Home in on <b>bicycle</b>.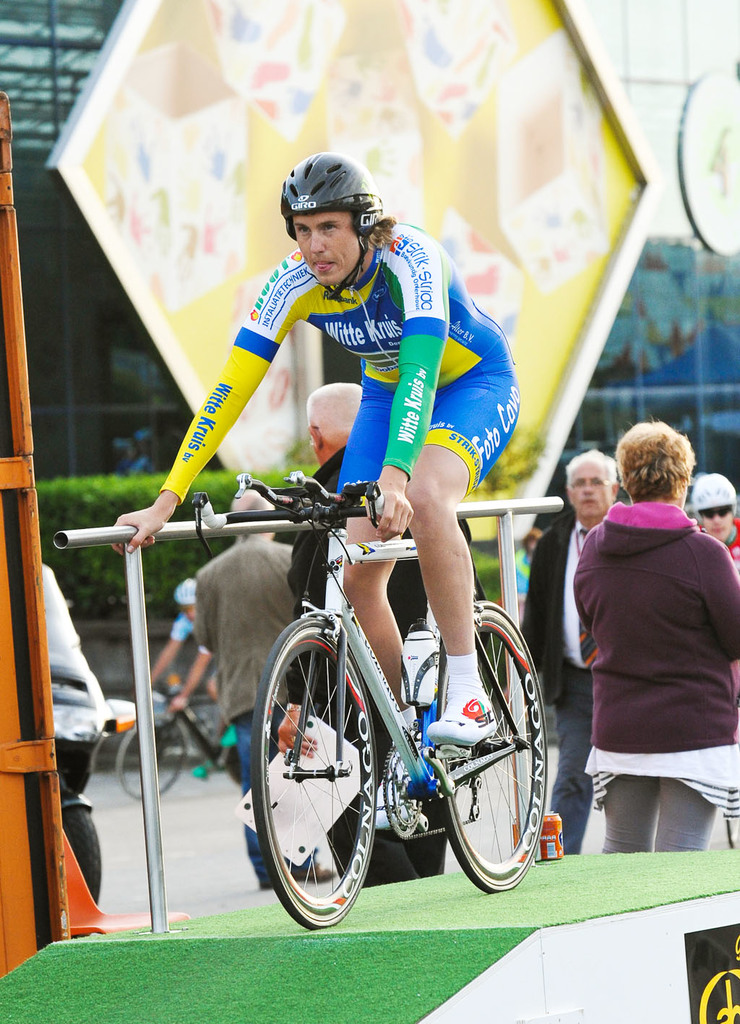
Homed in at locate(194, 472, 549, 932).
